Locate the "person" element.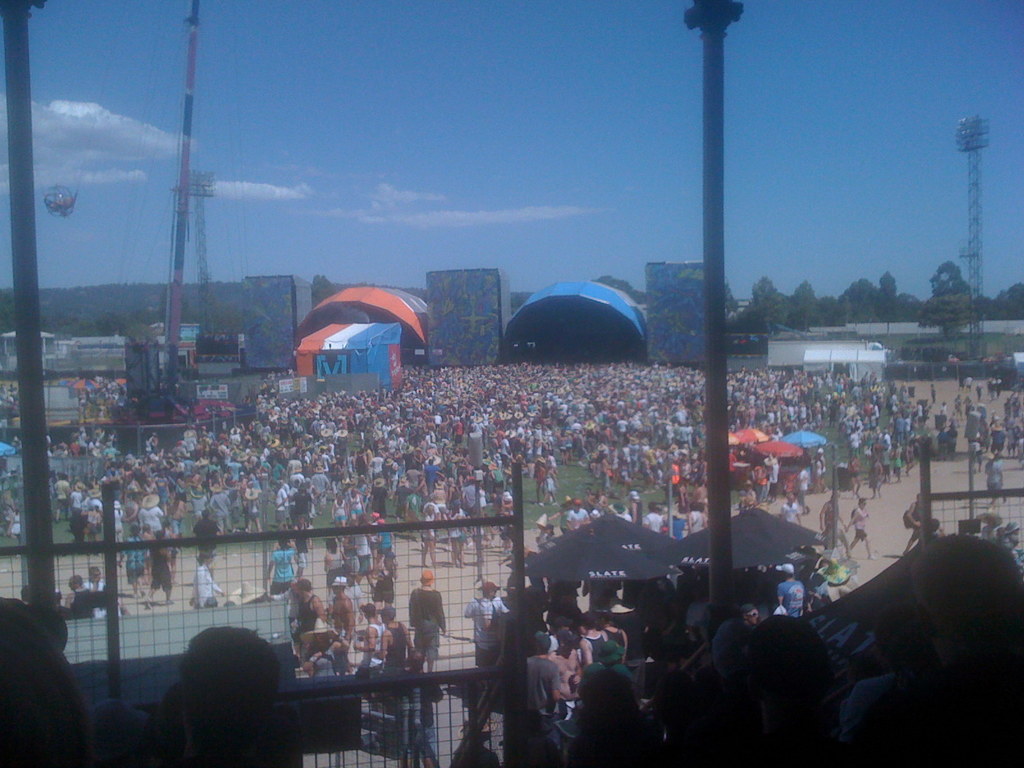
Element bbox: (991, 376, 1000, 397).
